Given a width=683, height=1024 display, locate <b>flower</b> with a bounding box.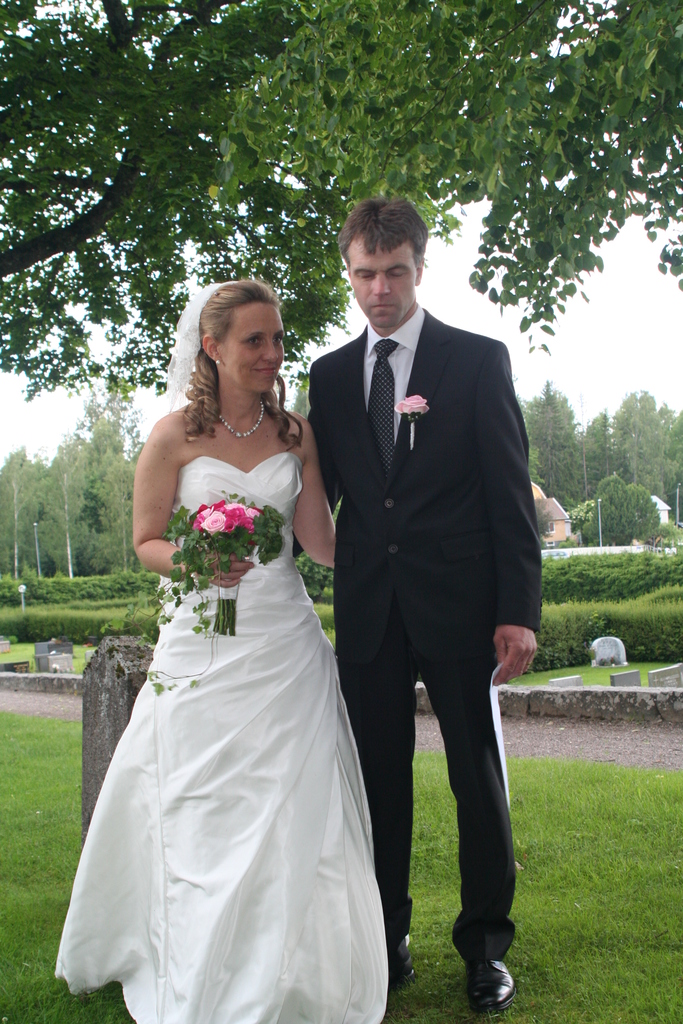
Located: bbox=[393, 394, 431, 420].
